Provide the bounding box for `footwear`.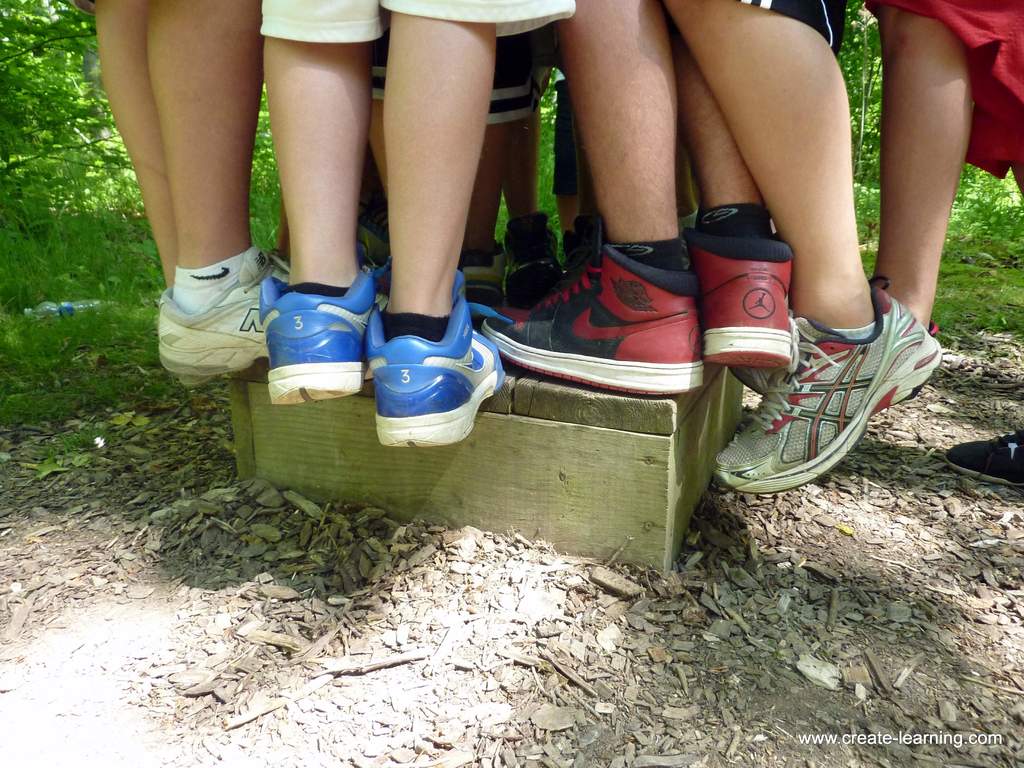
[726, 362, 920, 402].
